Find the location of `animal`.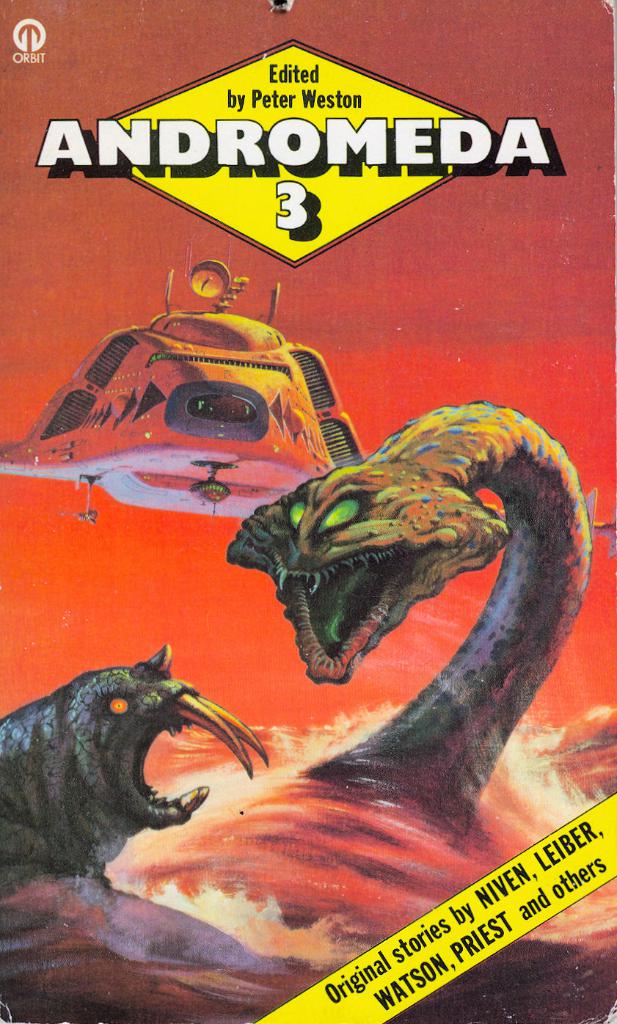
Location: (224, 399, 599, 846).
